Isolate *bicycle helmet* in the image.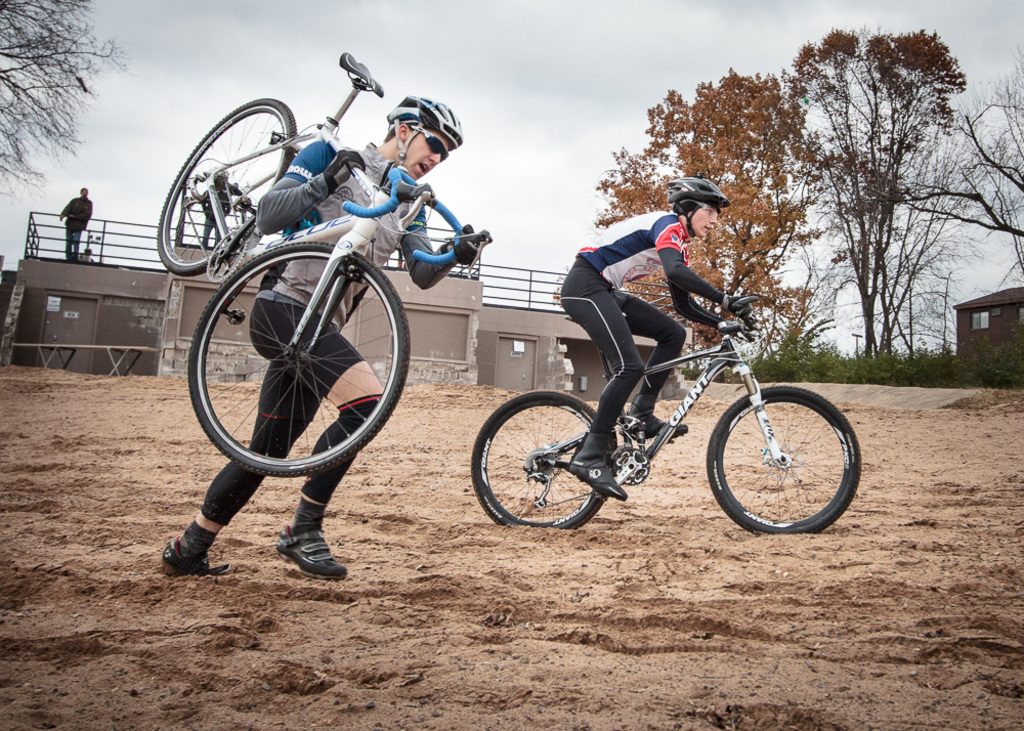
Isolated region: [658, 176, 728, 220].
